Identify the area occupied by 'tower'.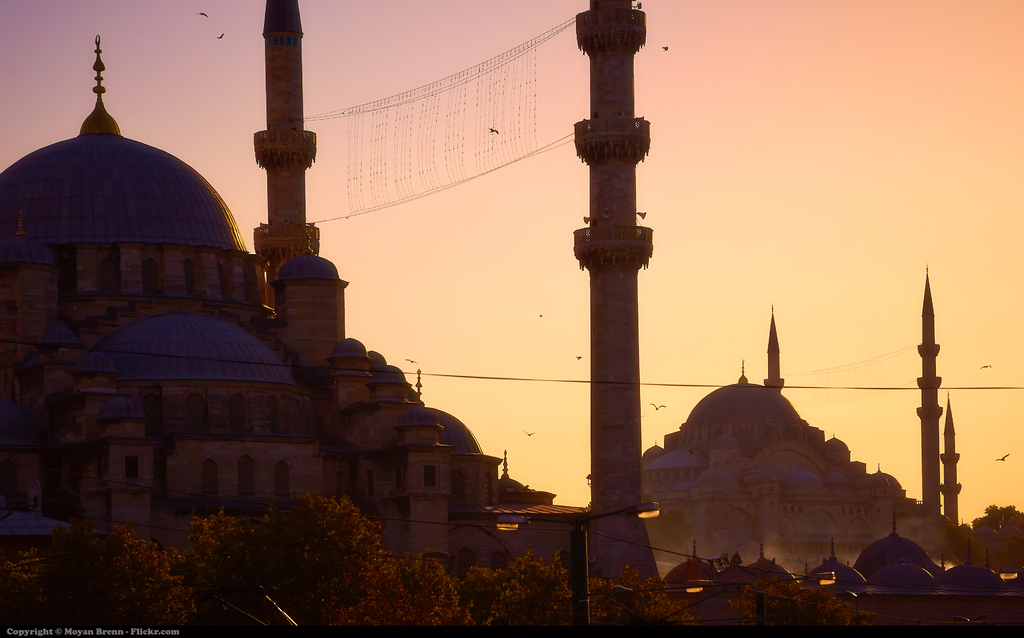
Area: [936,399,963,527].
